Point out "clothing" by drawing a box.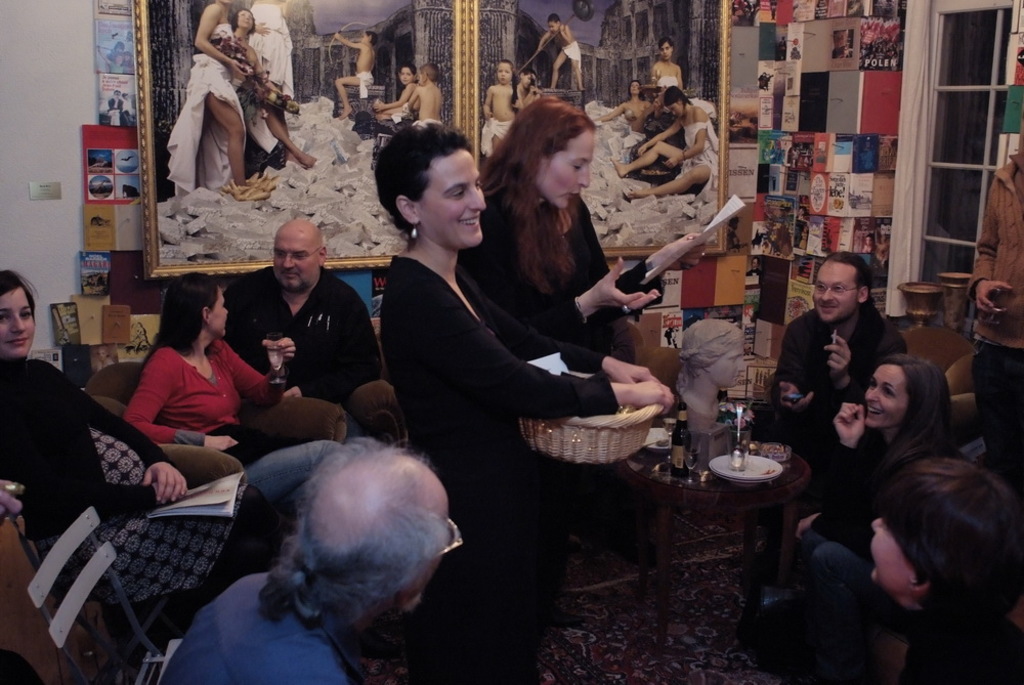
470/185/613/356.
